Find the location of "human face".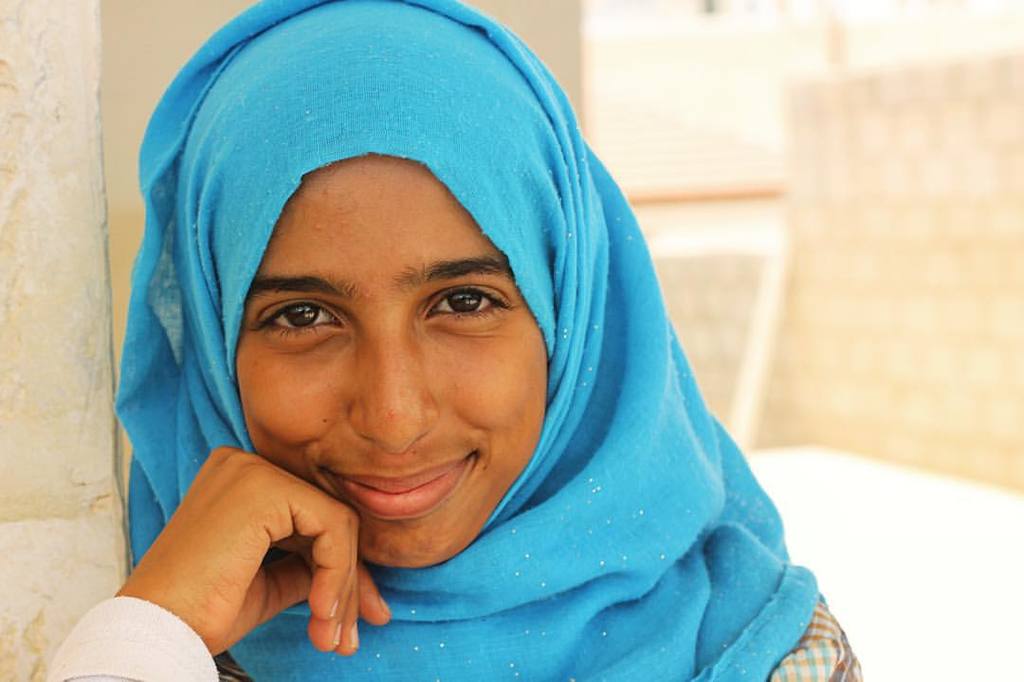
Location: bbox=(232, 153, 546, 562).
